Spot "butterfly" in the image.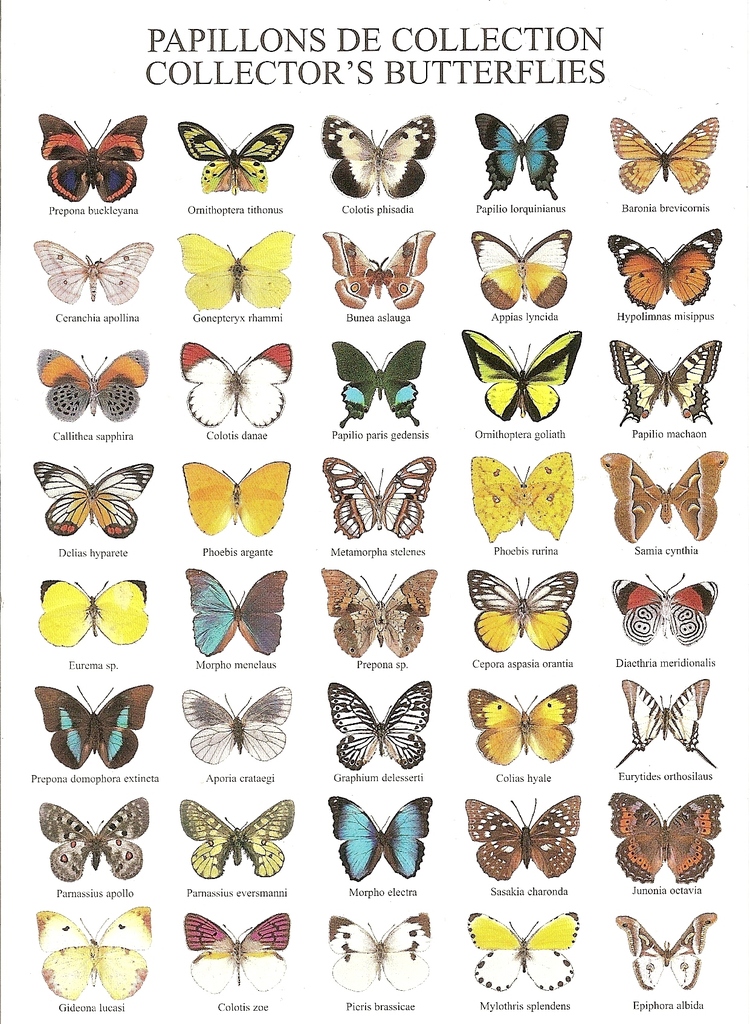
"butterfly" found at <box>464,452,575,552</box>.
